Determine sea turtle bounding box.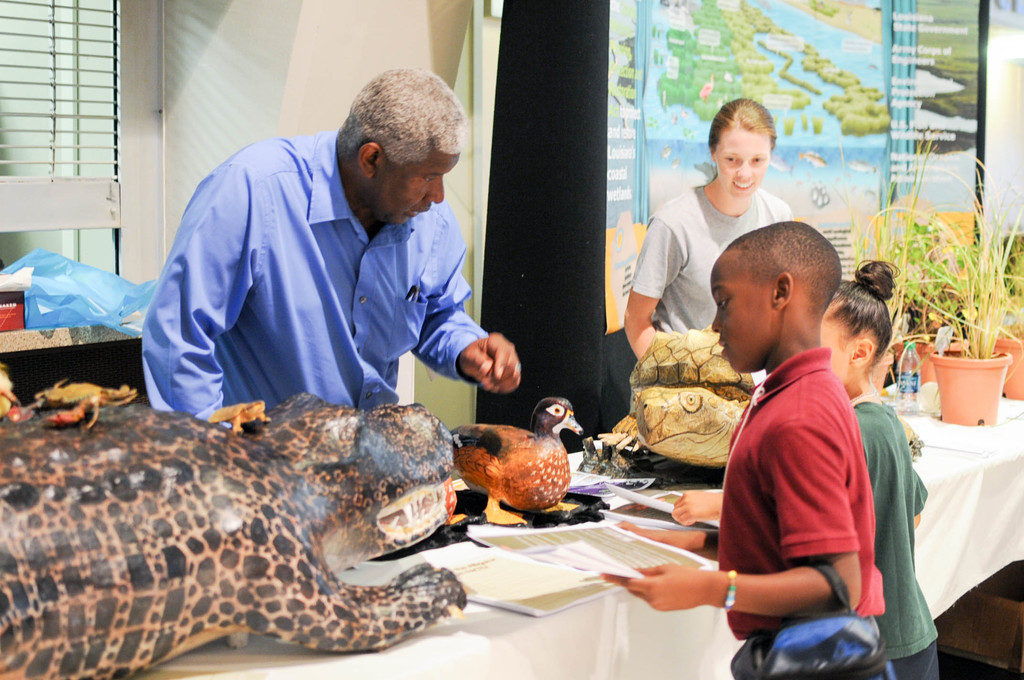
Determined: box(605, 327, 764, 465).
